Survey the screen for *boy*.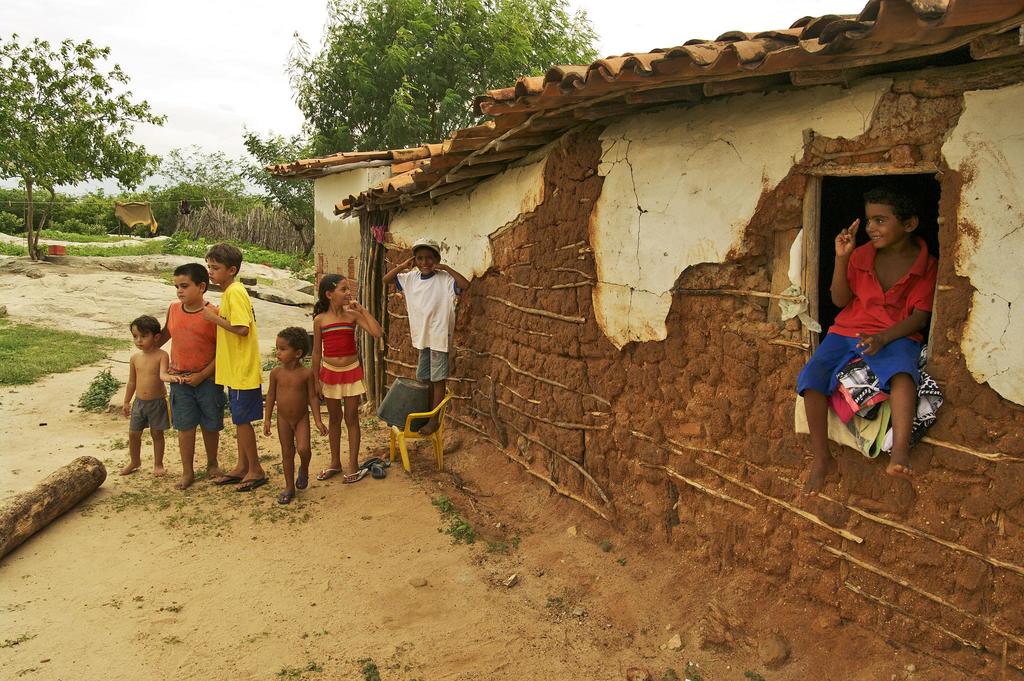
Survey found: 120/317/168/480.
